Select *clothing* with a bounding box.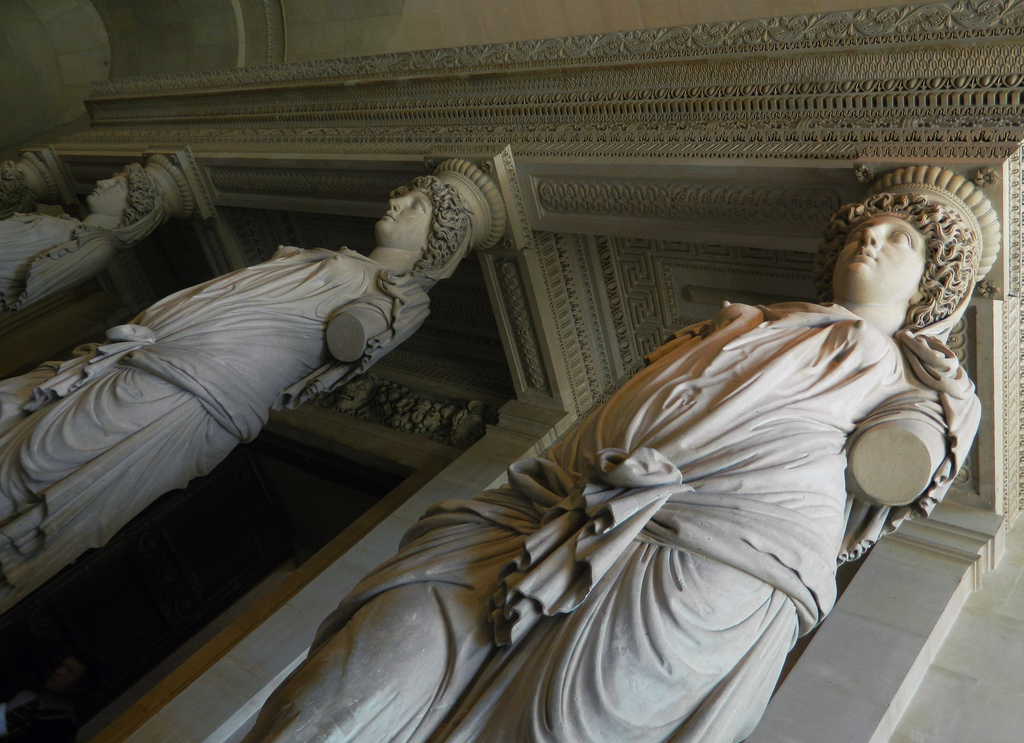
box(351, 260, 956, 721).
